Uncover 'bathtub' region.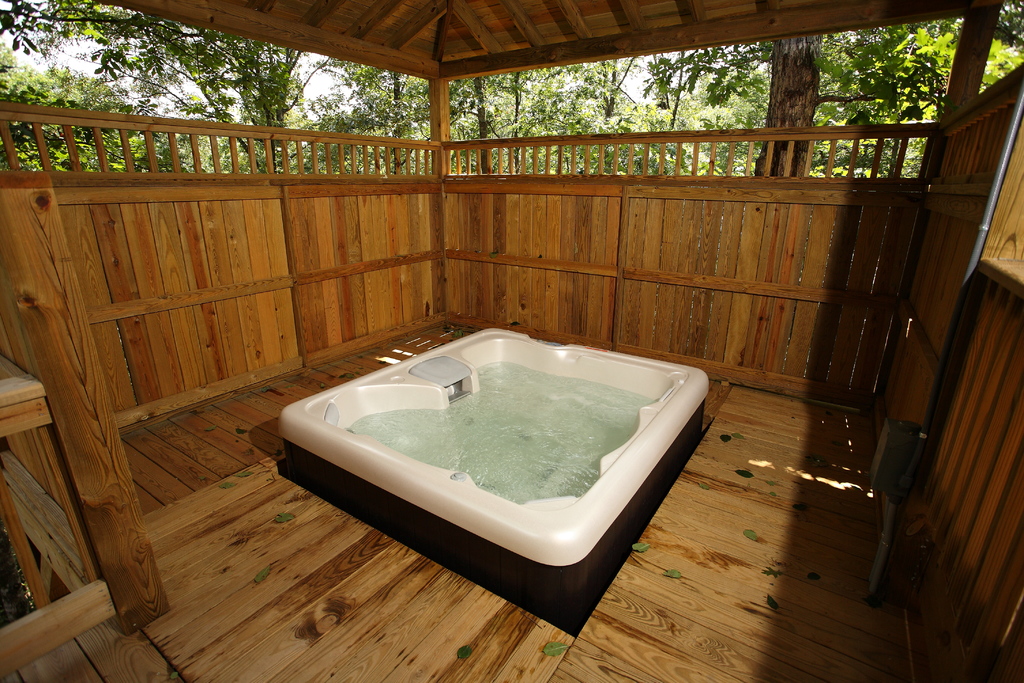
Uncovered: 280/324/713/634.
